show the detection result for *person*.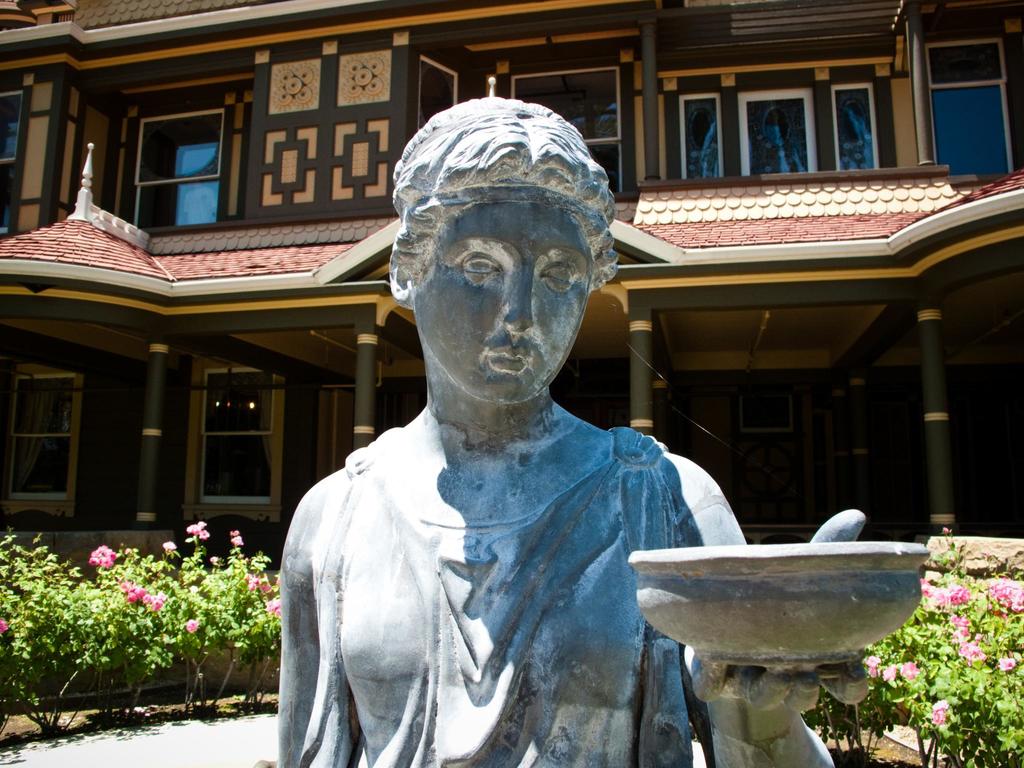
x1=313 y1=70 x2=758 y2=767.
